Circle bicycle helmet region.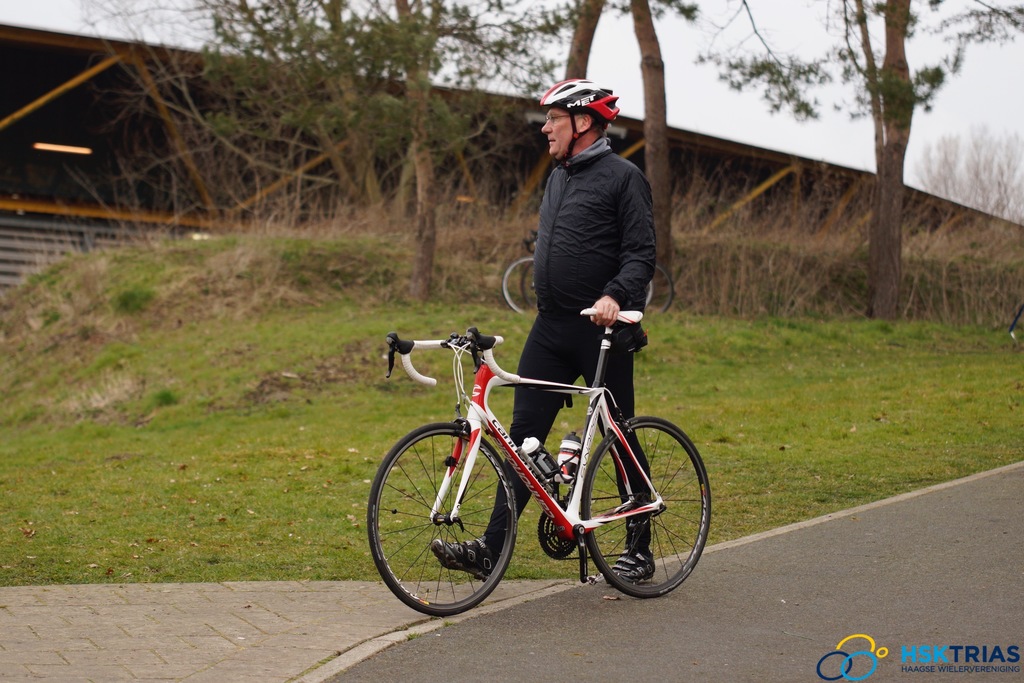
Region: x1=541, y1=79, x2=611, y2=170.
